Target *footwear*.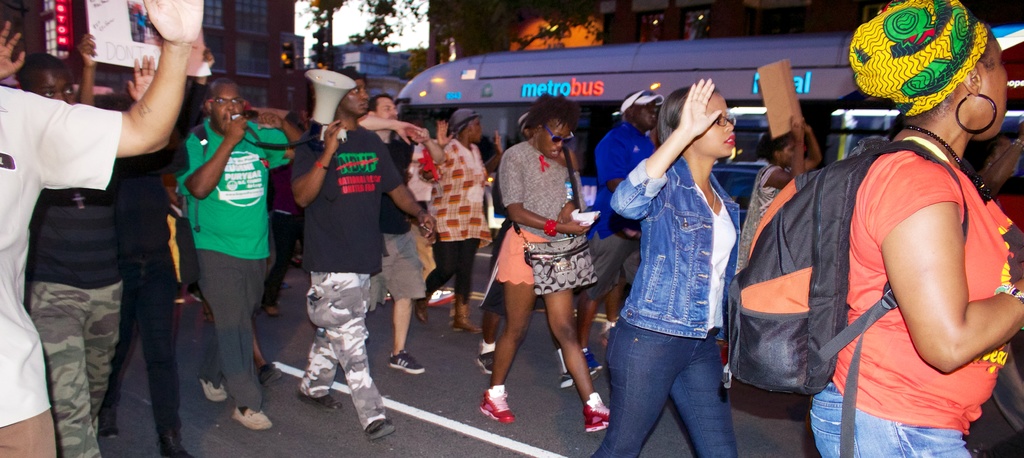
Target region: crop(384, 349, 425, 373).
